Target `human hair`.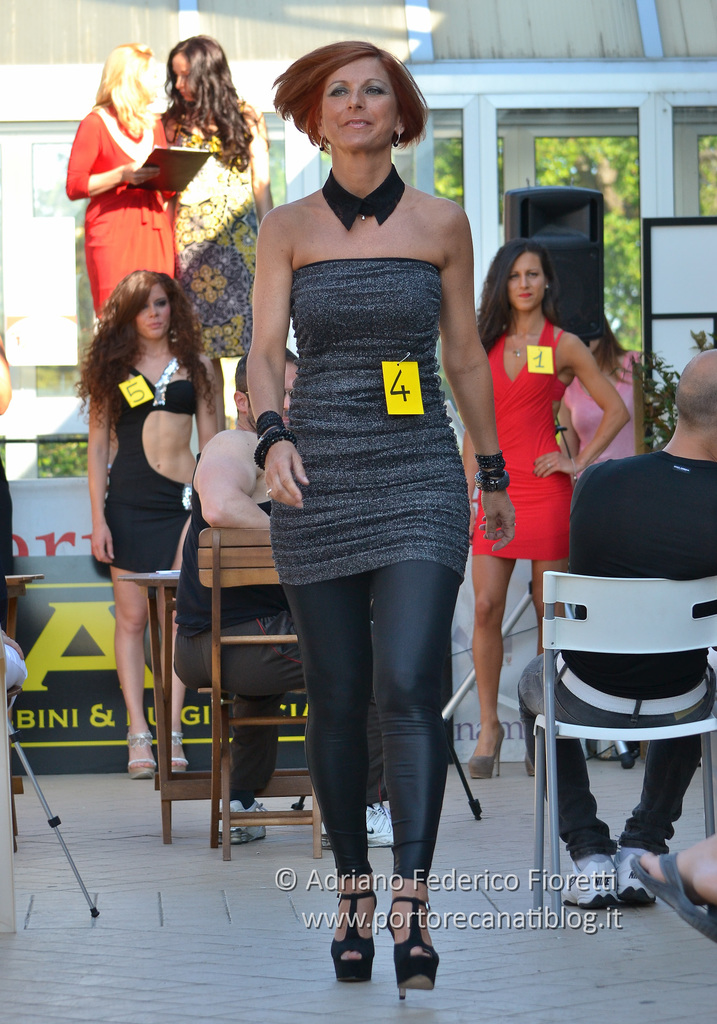
Target region: (164,31,270,172).
